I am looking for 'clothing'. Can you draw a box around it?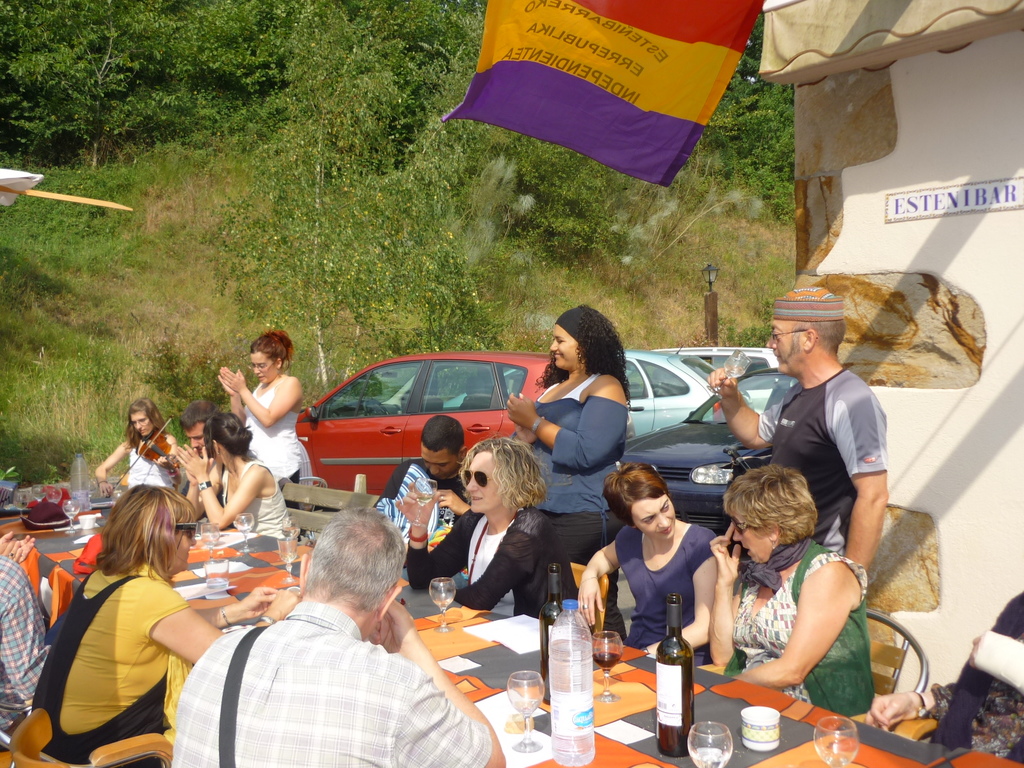
Sure, the bounding box is 509,372,627,598.
